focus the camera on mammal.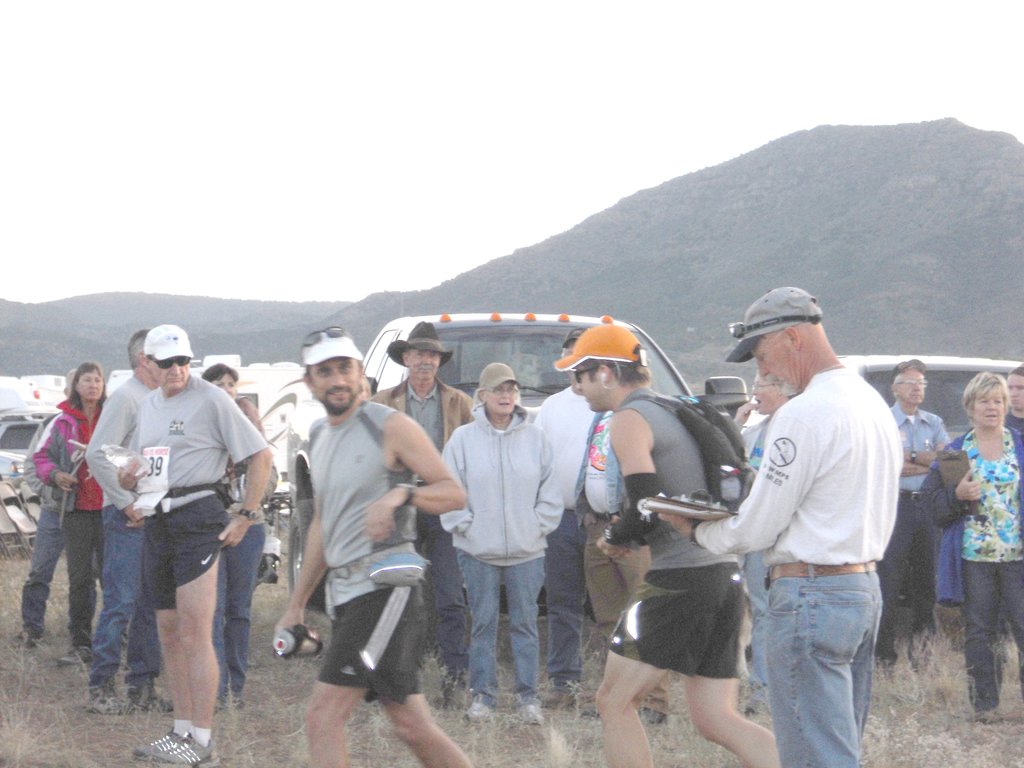
Focus region: [left=372, top=323, right=472, bottom=712].
